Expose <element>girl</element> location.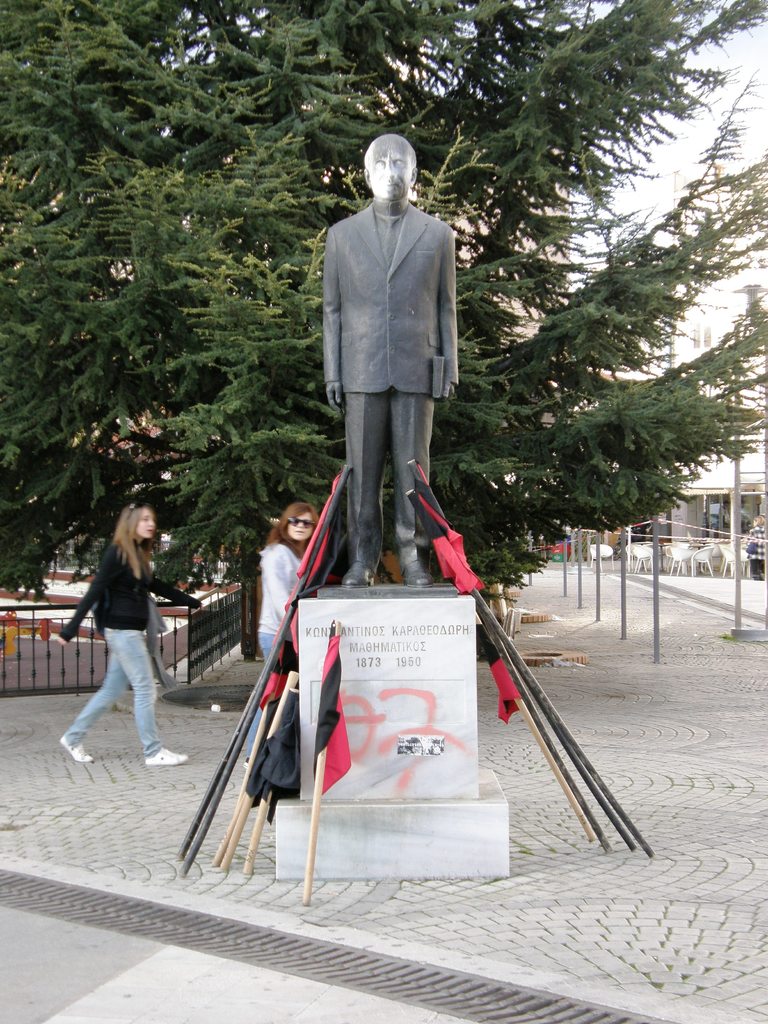
Exposed at pyautogui.locateOnScreen(249, 500, 320, 667).
